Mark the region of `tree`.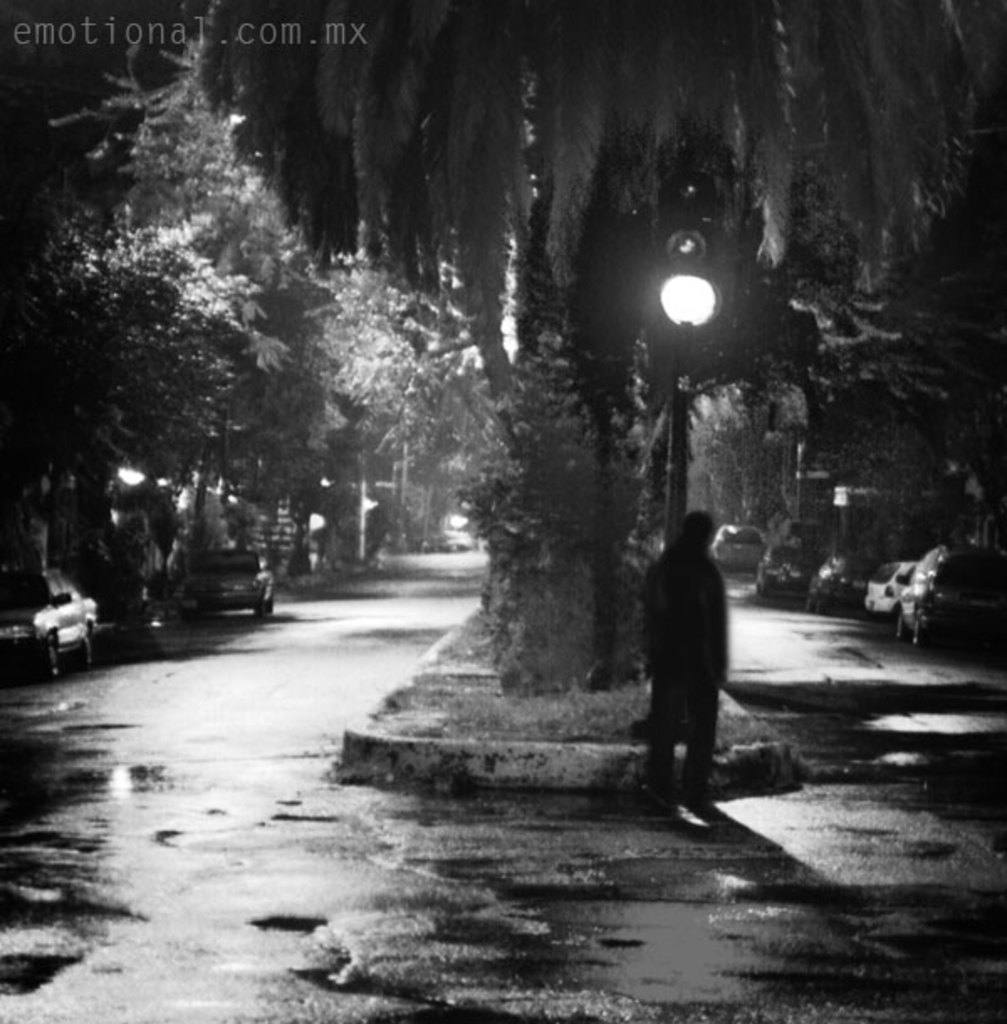
Region: box=[0, 356, 297, 577].
